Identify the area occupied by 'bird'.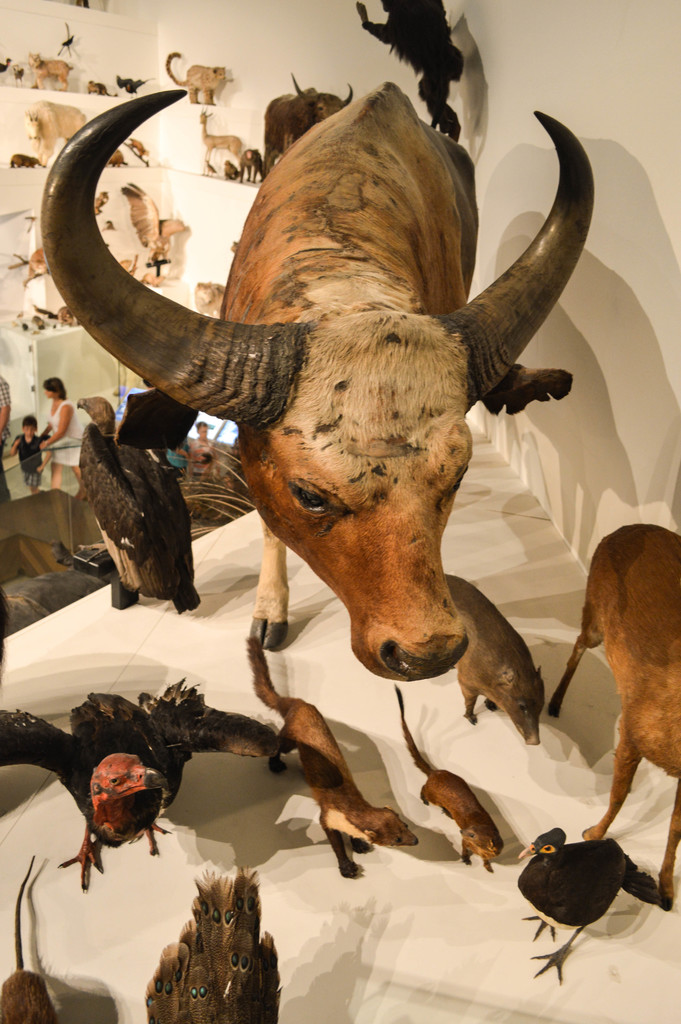
Area: left=147, top=869, right=280, bottom=1023.
